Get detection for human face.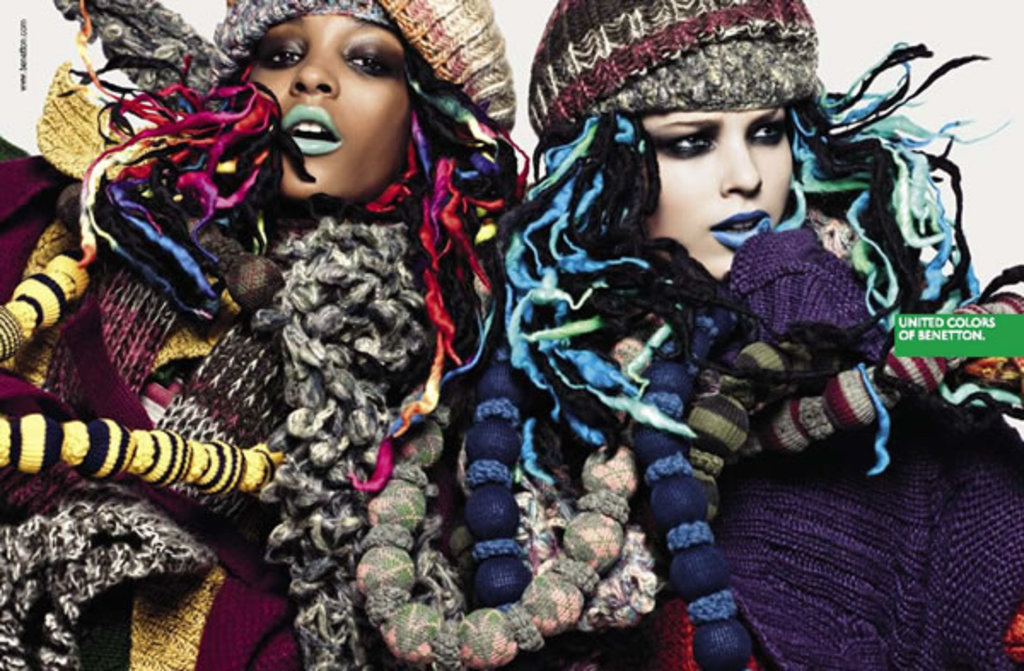
Detection: [x1=643, y1=109, x2=790, y2=280].
